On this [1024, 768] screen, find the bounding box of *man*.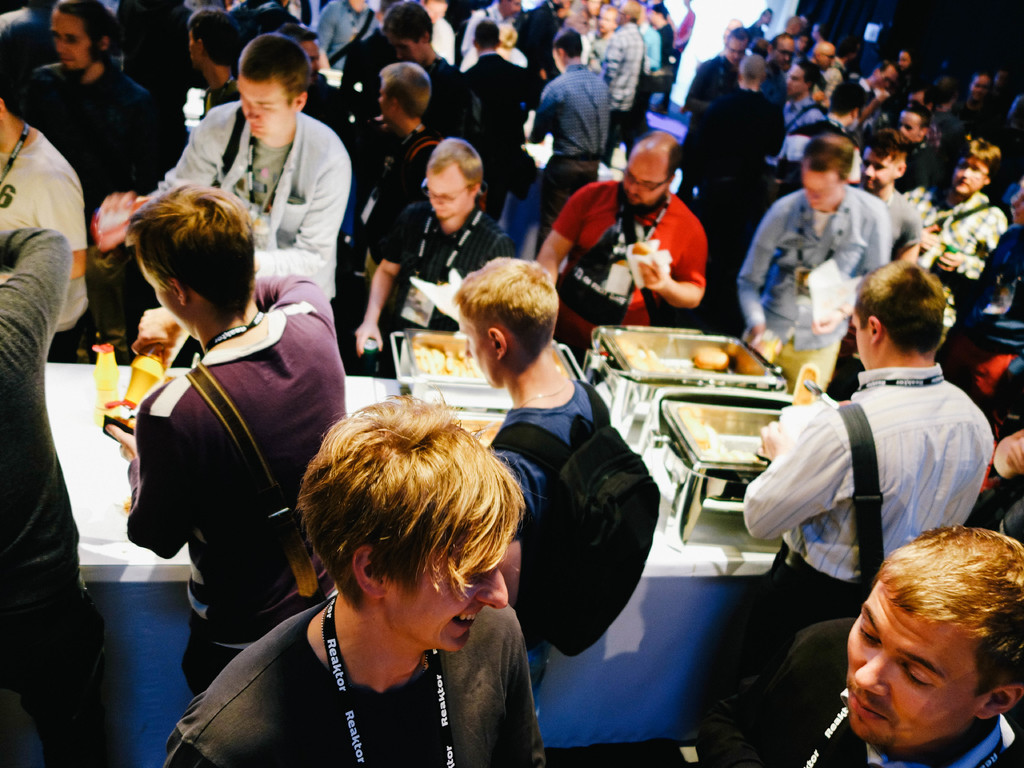
Bounding box: select_region(150, 392, 549, 767).
